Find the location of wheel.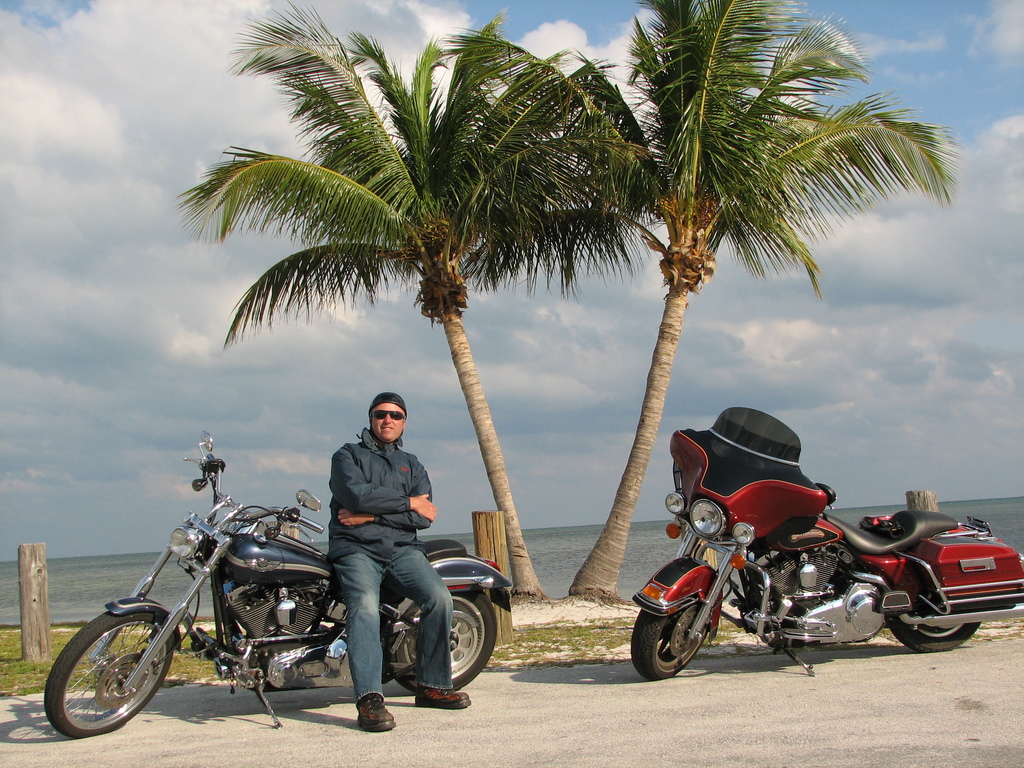
Location: box=[879, 582, 980, 657].
